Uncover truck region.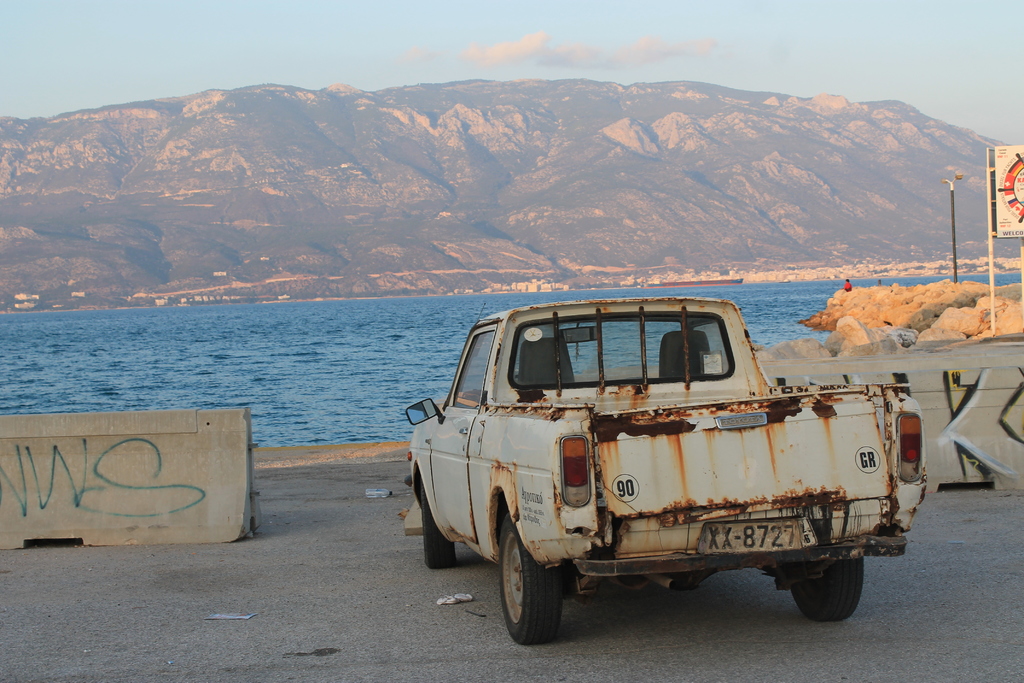
Uncovered: left=378, top=297, right=946, bottom=656.
